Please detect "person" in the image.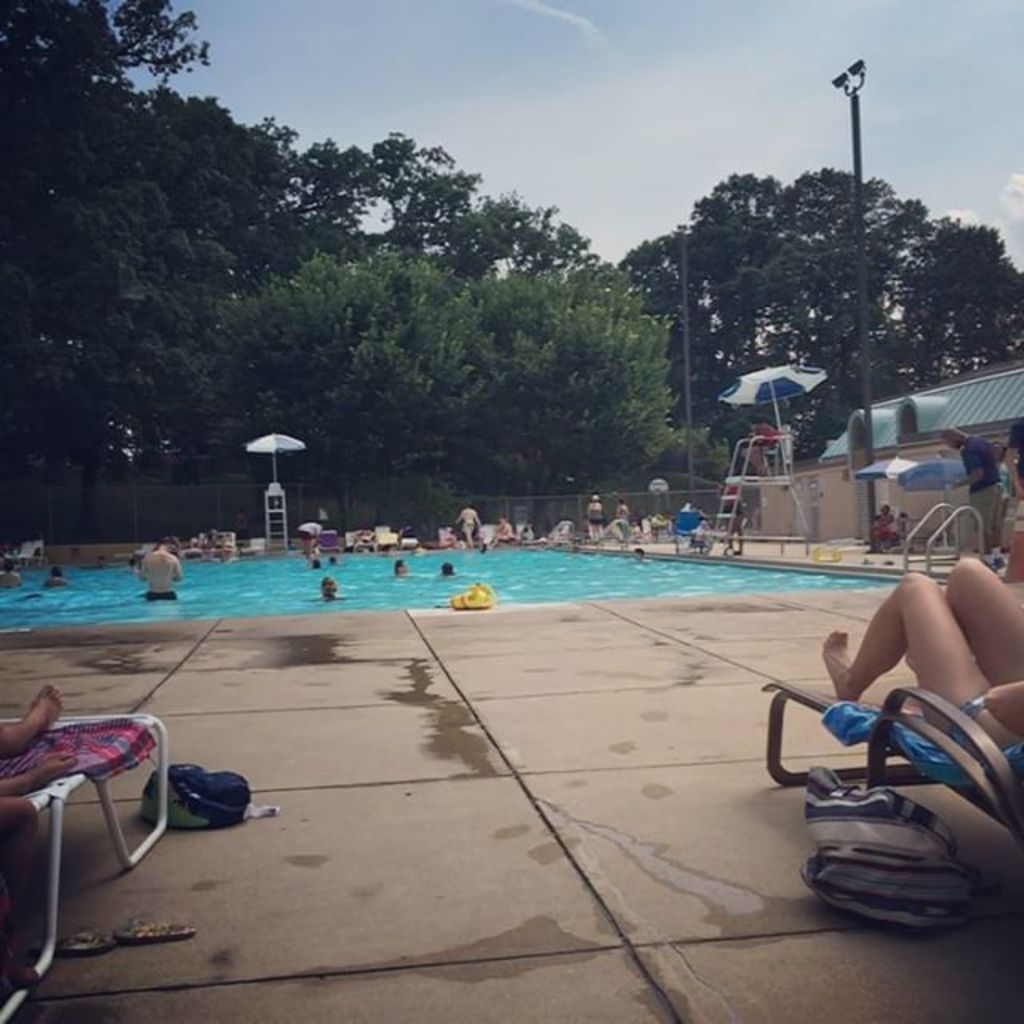
0:563:26:589.
